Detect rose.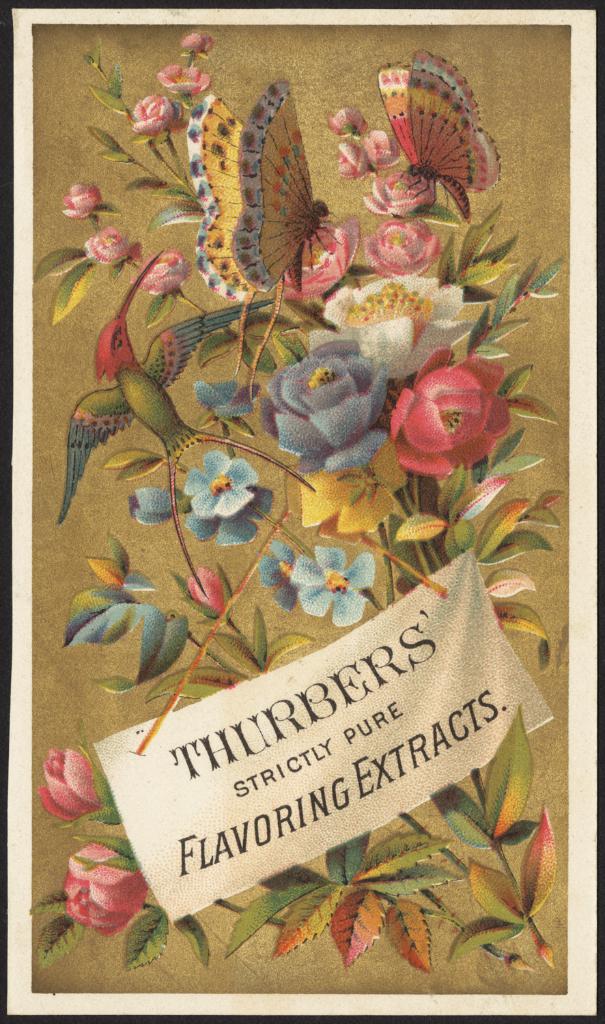
Detected at {"left": 61, "top": 27, "right": 516, "bottom": 475}.
